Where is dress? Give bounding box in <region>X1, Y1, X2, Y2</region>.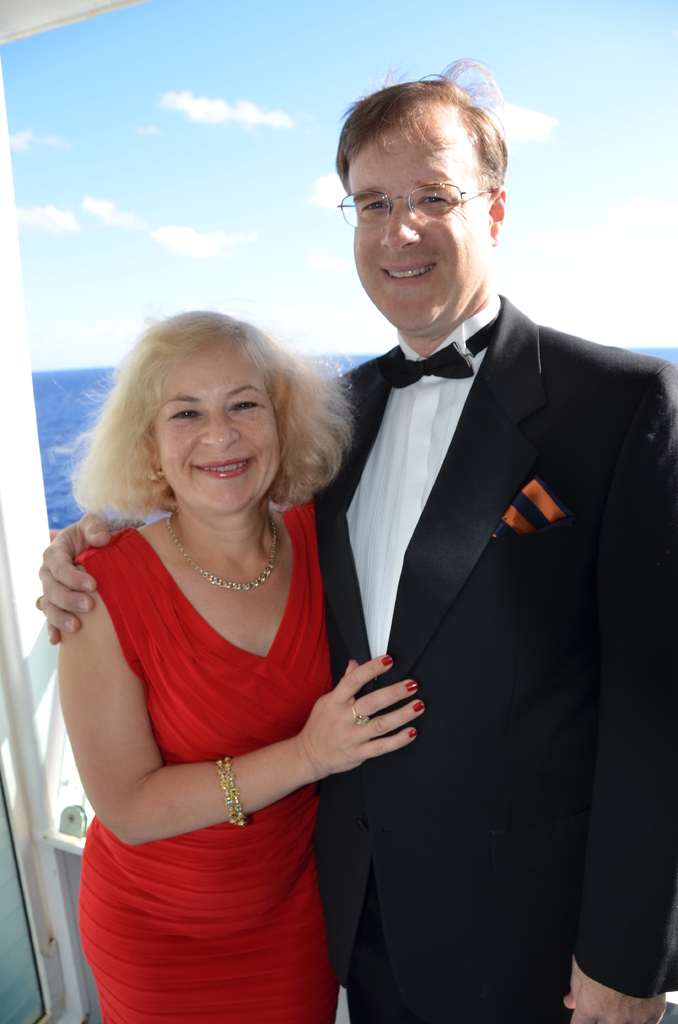
<region>77, 499, 342, 1023</region>.
